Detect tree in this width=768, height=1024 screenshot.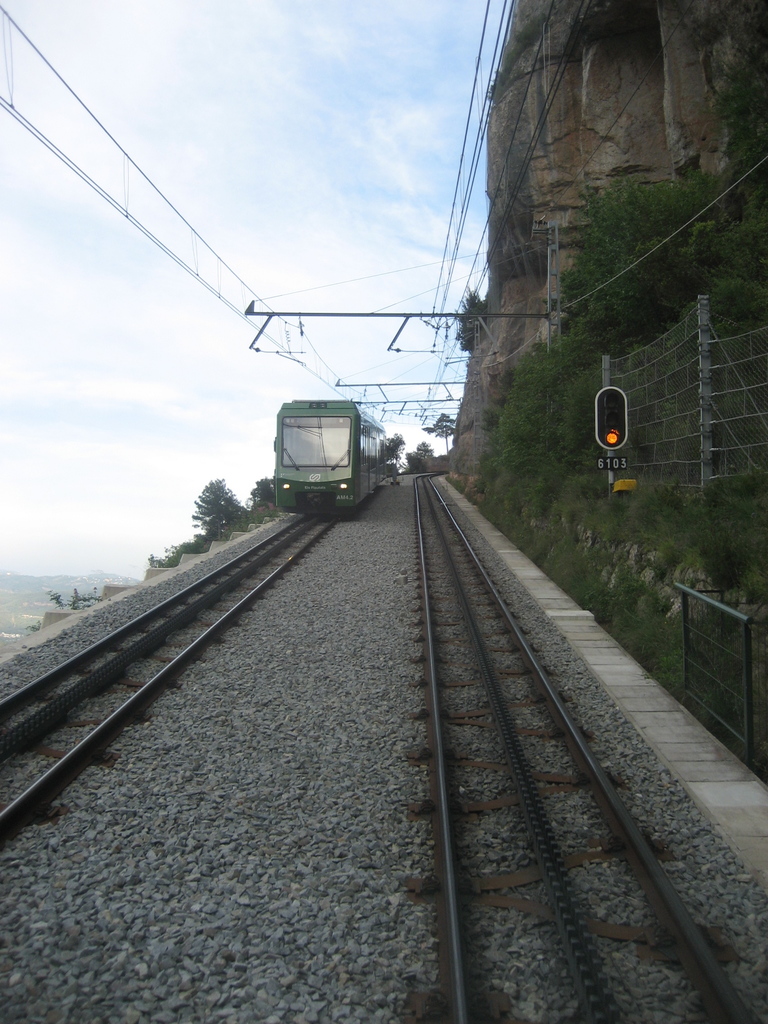
Detection: 404:438:439:467.
